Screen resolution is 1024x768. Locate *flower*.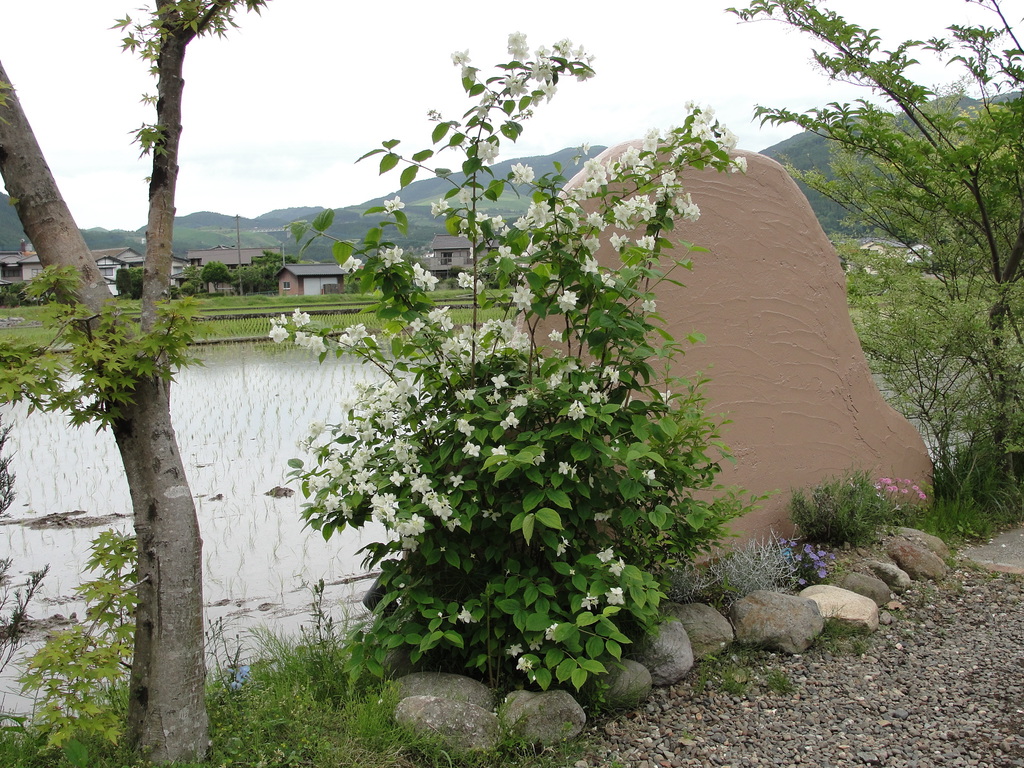
locate(638, 469, 659, 482).
